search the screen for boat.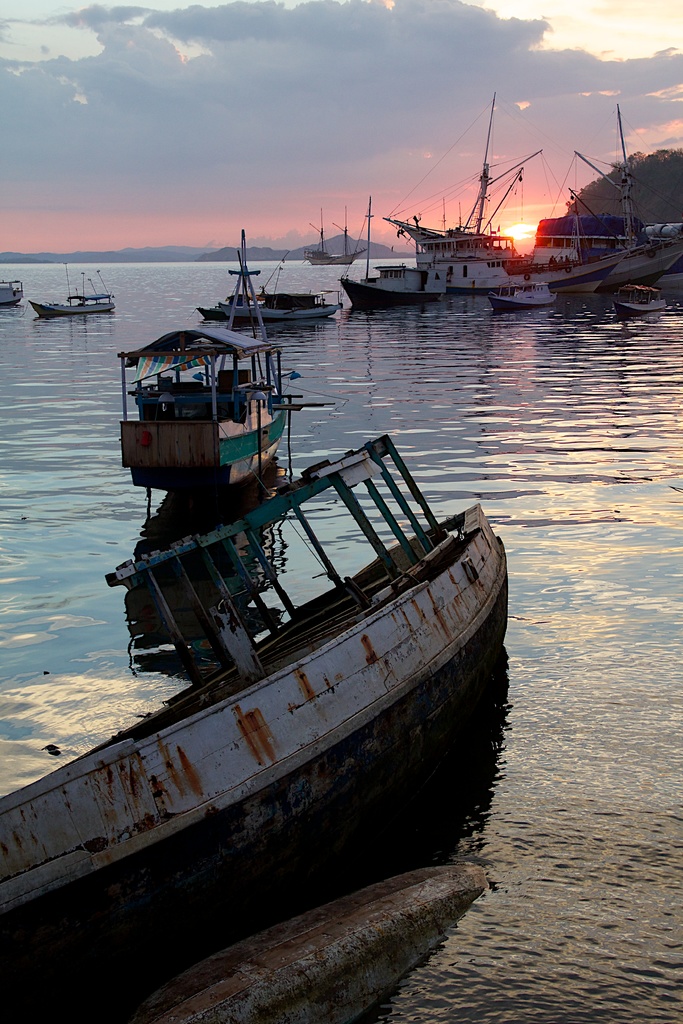
Found at bbox=(0, 431, 513, 1004).
